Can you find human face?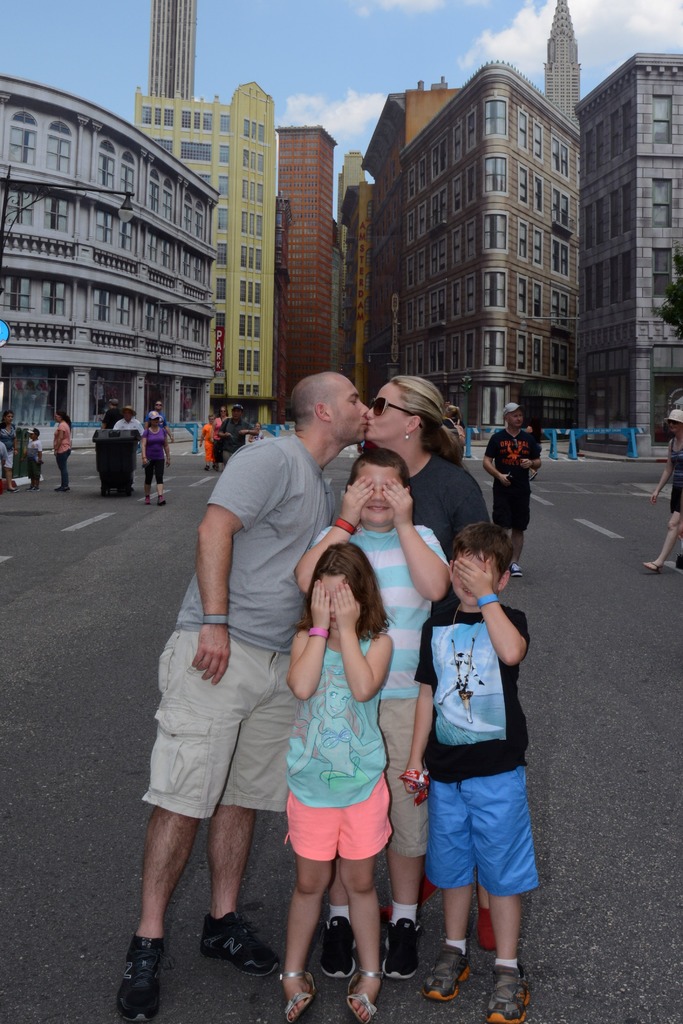
Yes, bounding box: l=329, t=378, r=365, b=435.
